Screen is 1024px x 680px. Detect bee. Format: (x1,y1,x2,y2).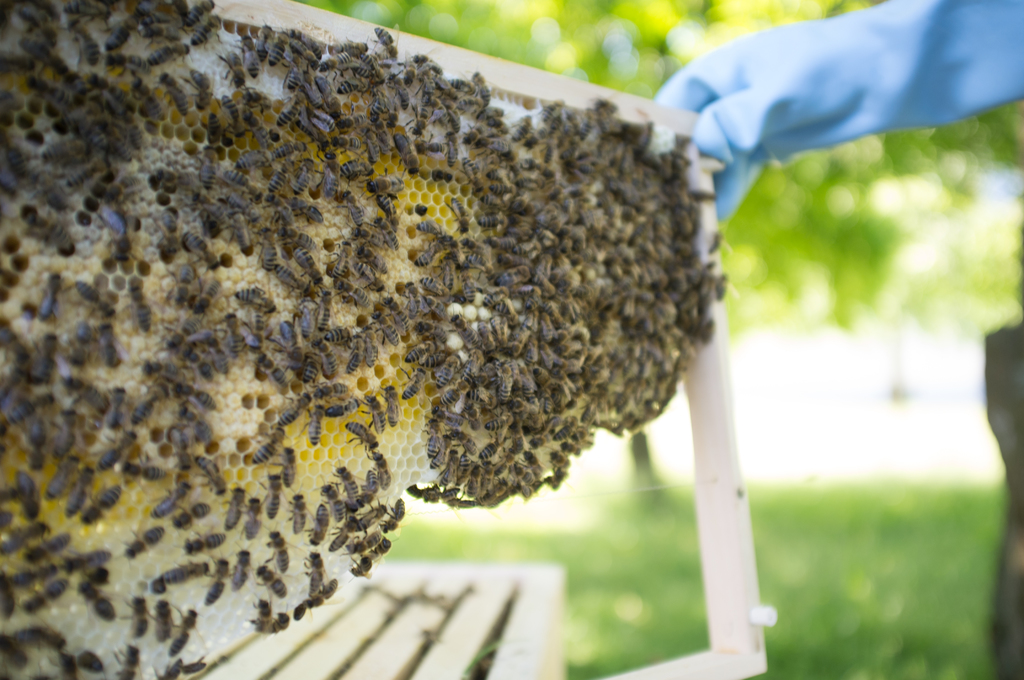
(1,509,13,526).
